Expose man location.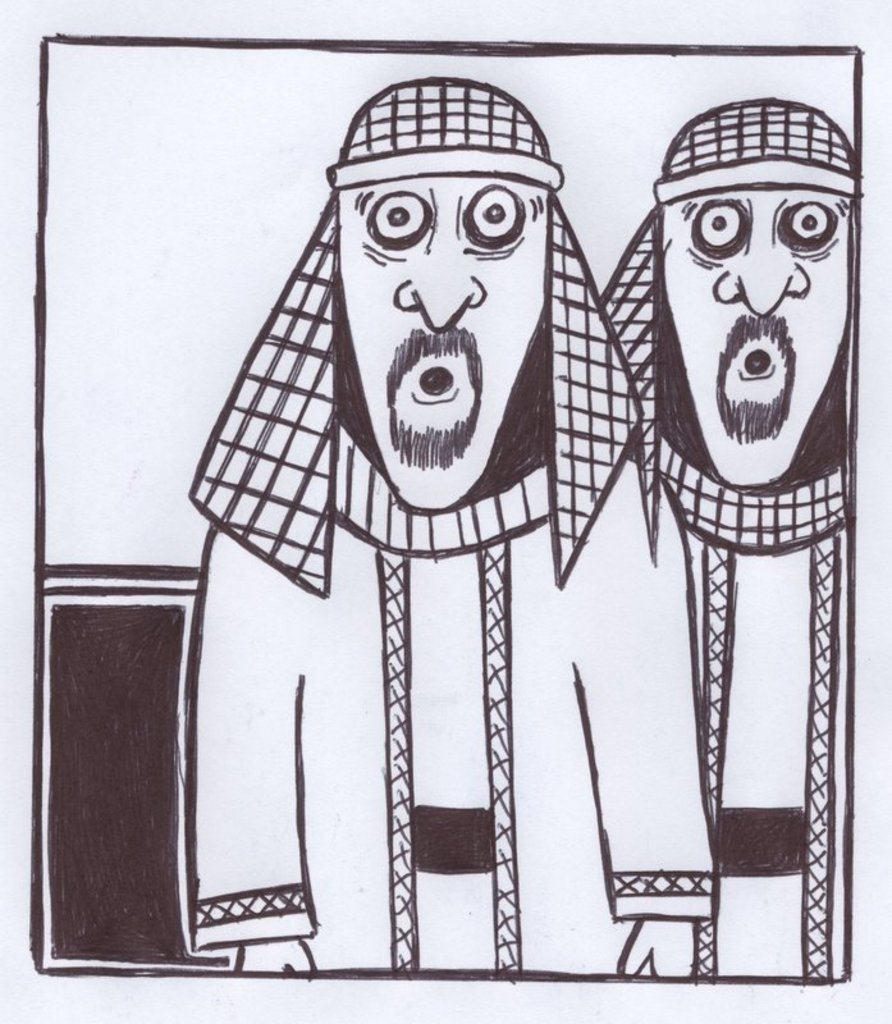
Exposed at box(598, 87, 870, 991).
